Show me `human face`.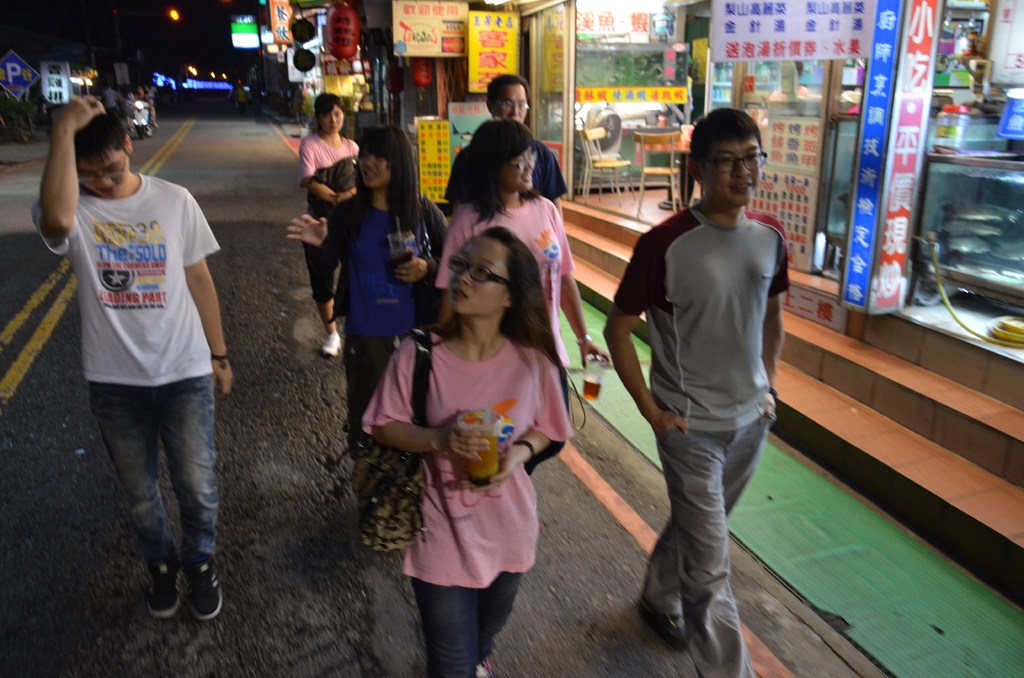
`human face` is here: (x1=507, y1=146, x2=532, y2=188).
